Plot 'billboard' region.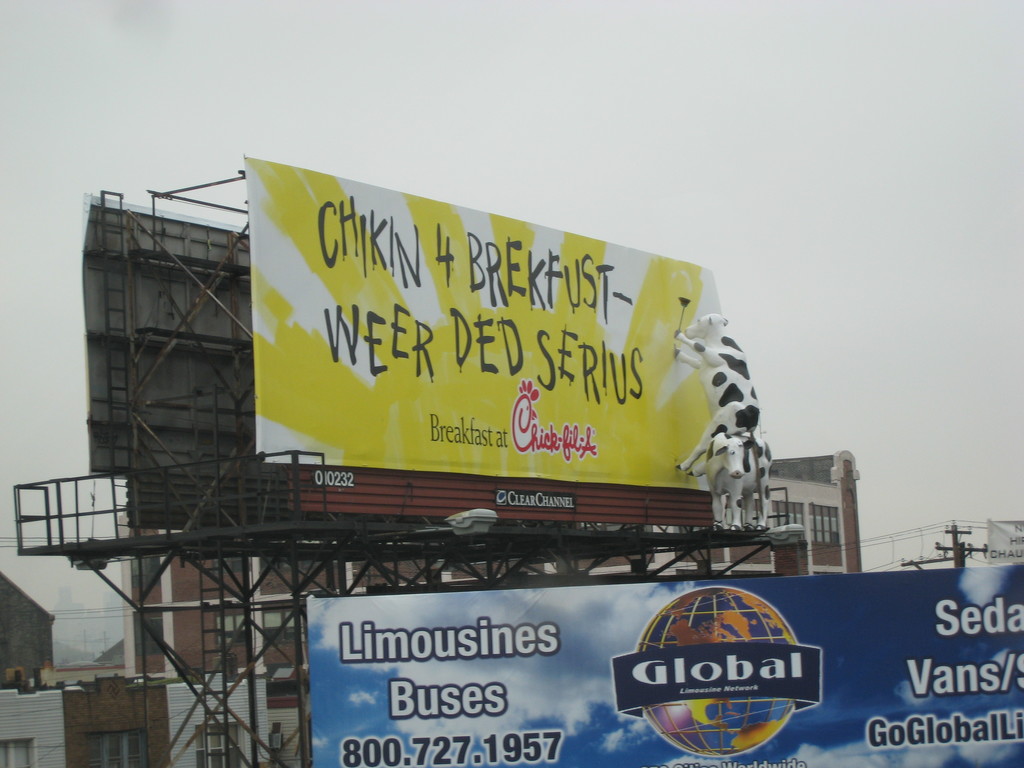
Plotted at bbox(303, 562, 1023, 767).
